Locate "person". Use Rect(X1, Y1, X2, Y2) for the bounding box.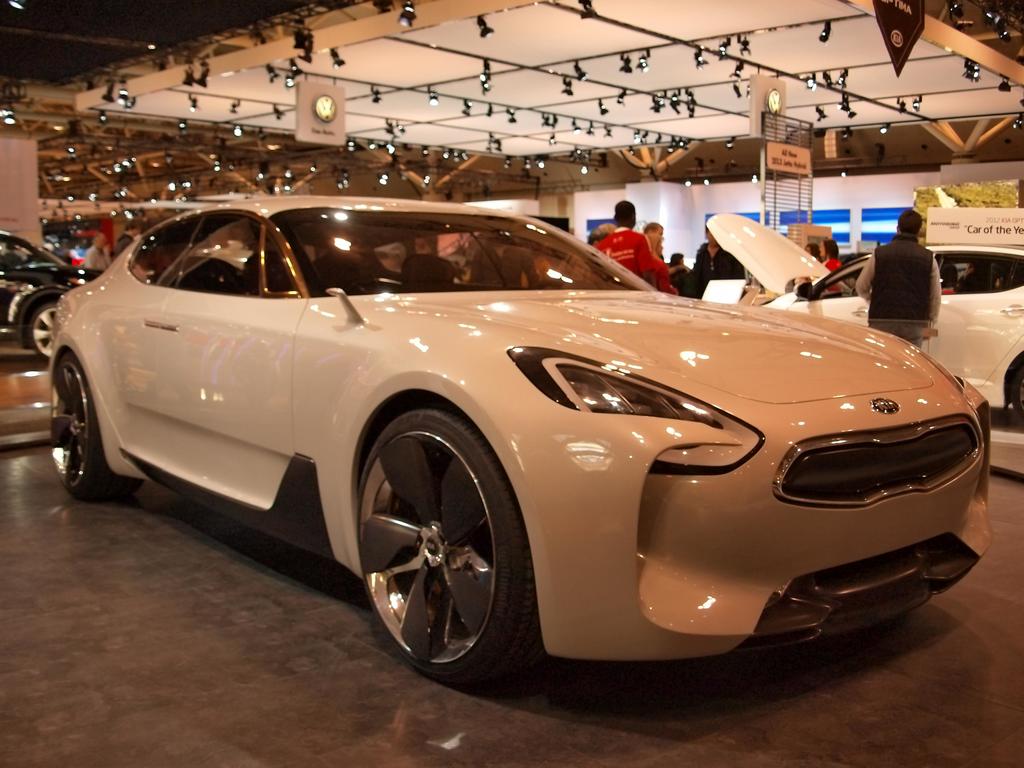
Rect(85, 232, 113, 273).
